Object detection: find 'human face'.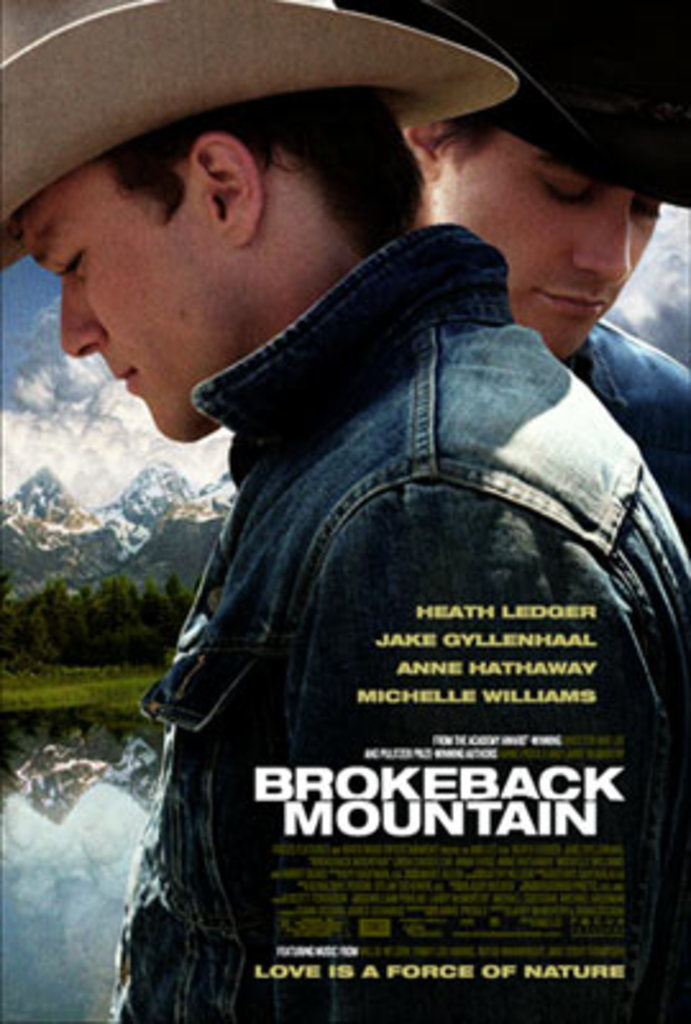
23:164:233:456.
